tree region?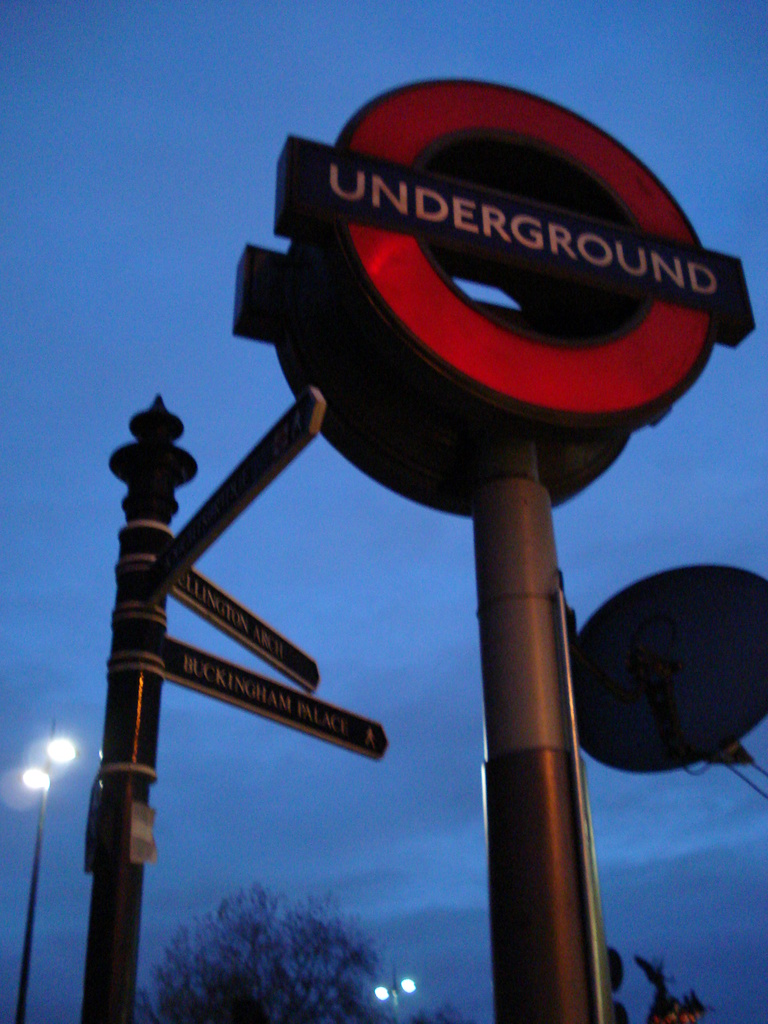
region(139, 876, 415, 1004)
